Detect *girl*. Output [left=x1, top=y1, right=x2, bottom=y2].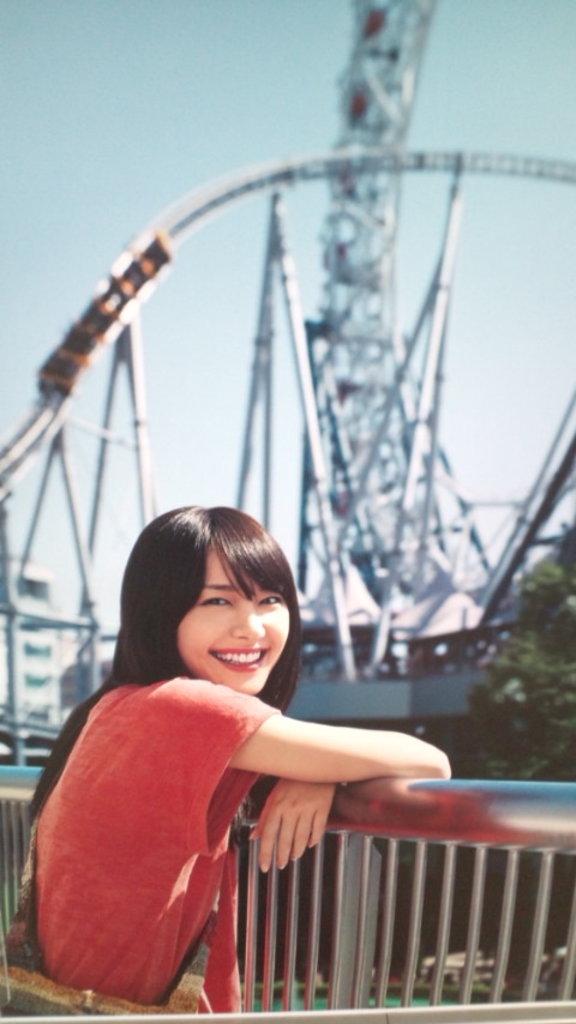
[left=23, top=508, right=449, bottom=1012].
